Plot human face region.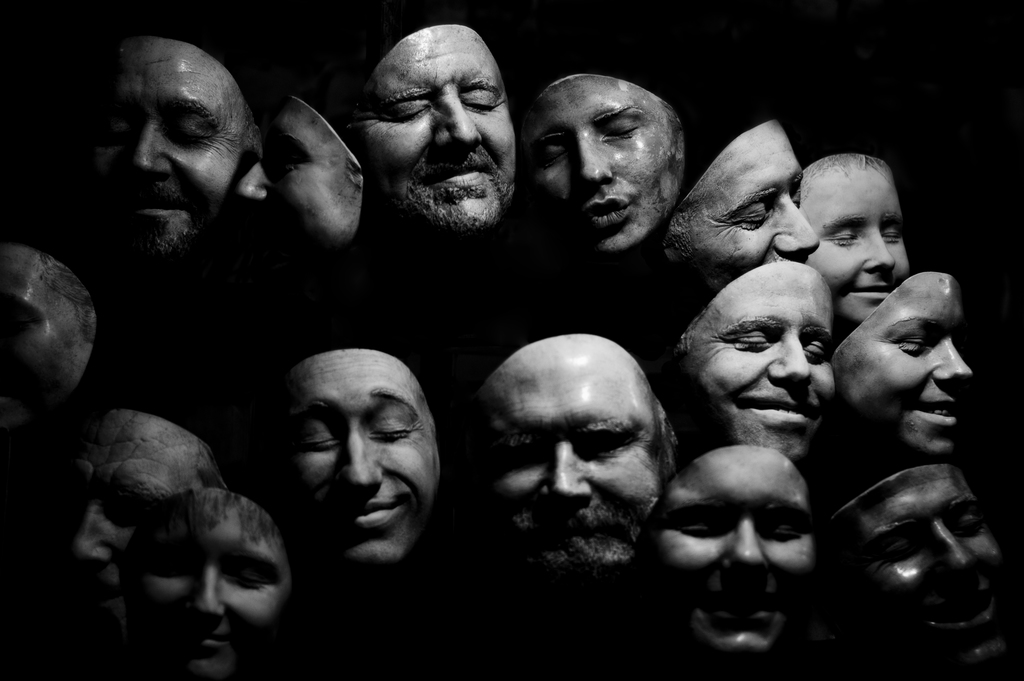
Plotted at box(239, 103, 364, 252).
